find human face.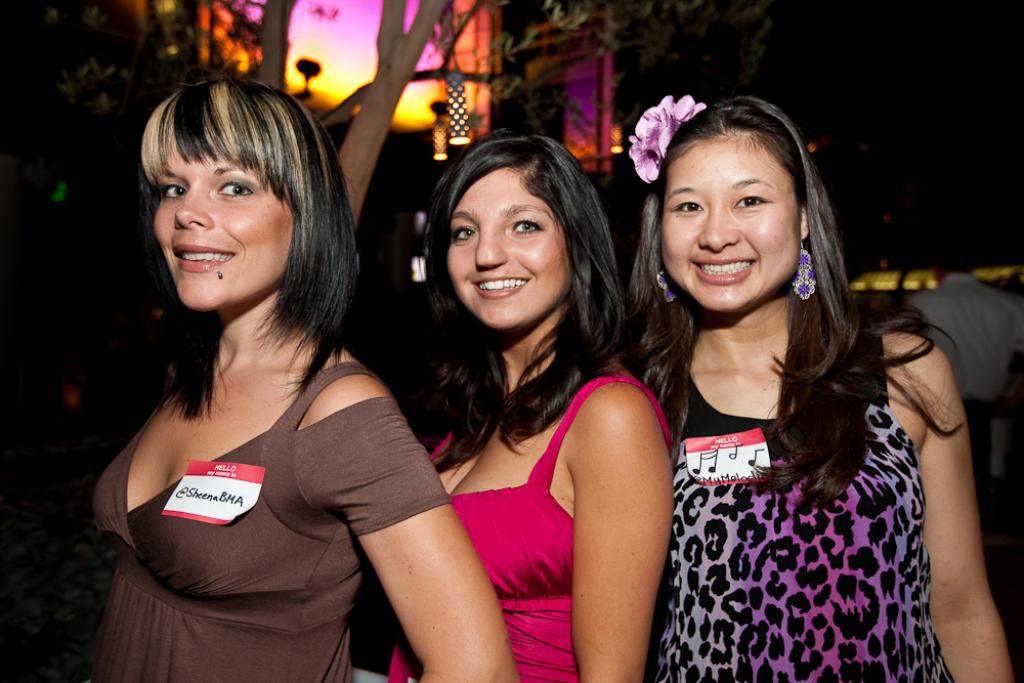
BBox(145, 144, 292, 311).
